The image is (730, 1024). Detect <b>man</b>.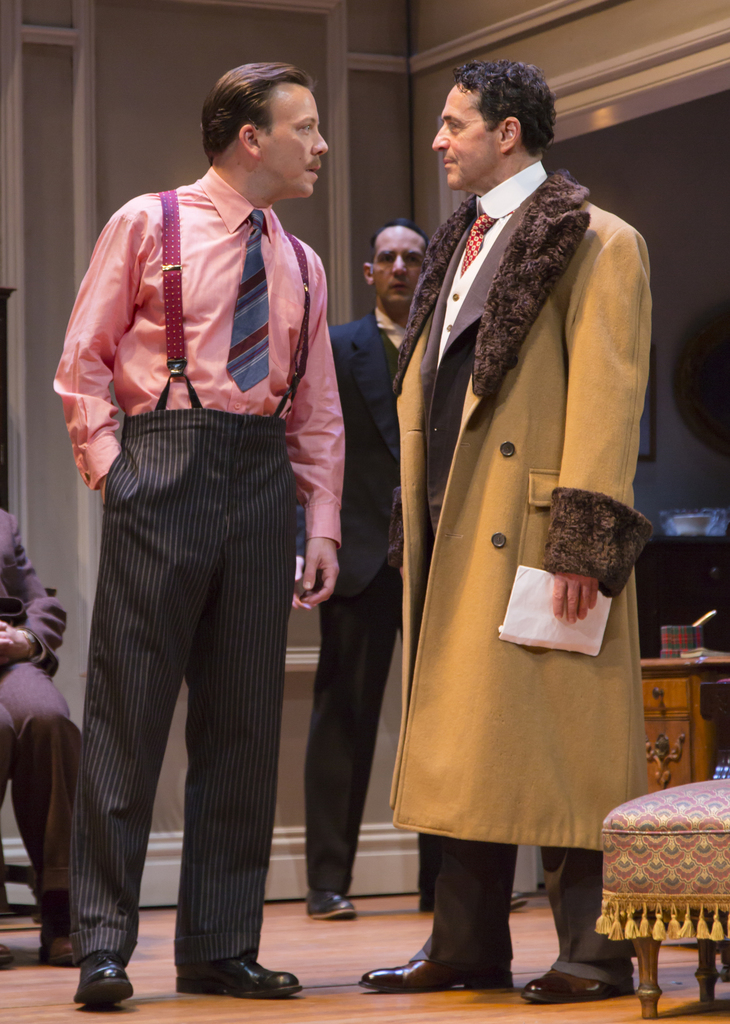
Detection: BBox(303, 220, 431, 925).
